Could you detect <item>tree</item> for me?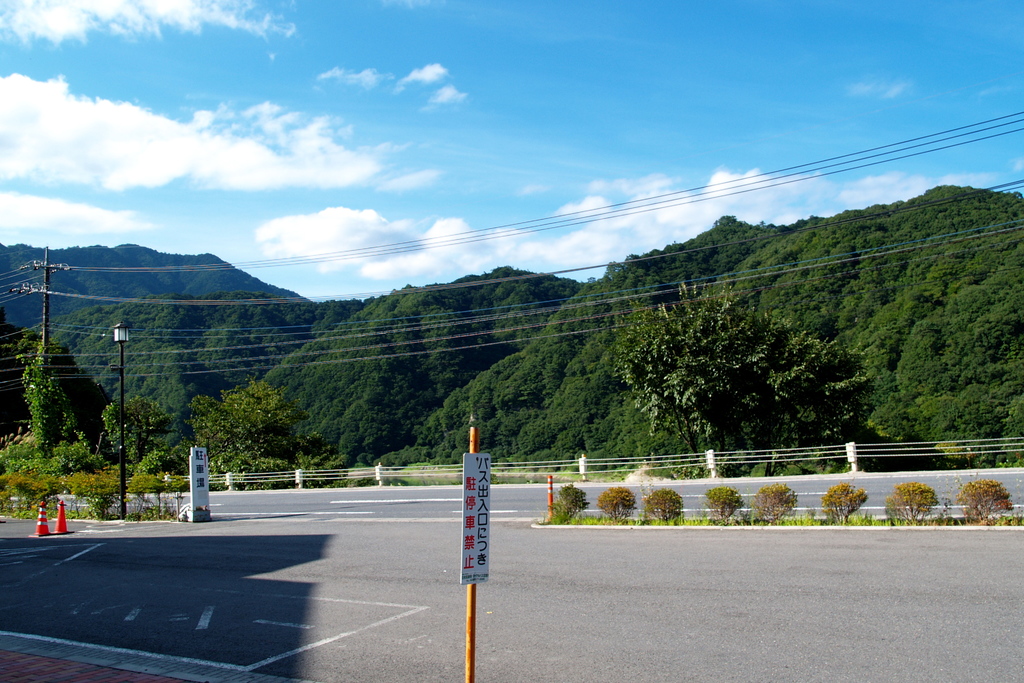
Detection result: (left=0, top=336, right=138, bottom=484).
